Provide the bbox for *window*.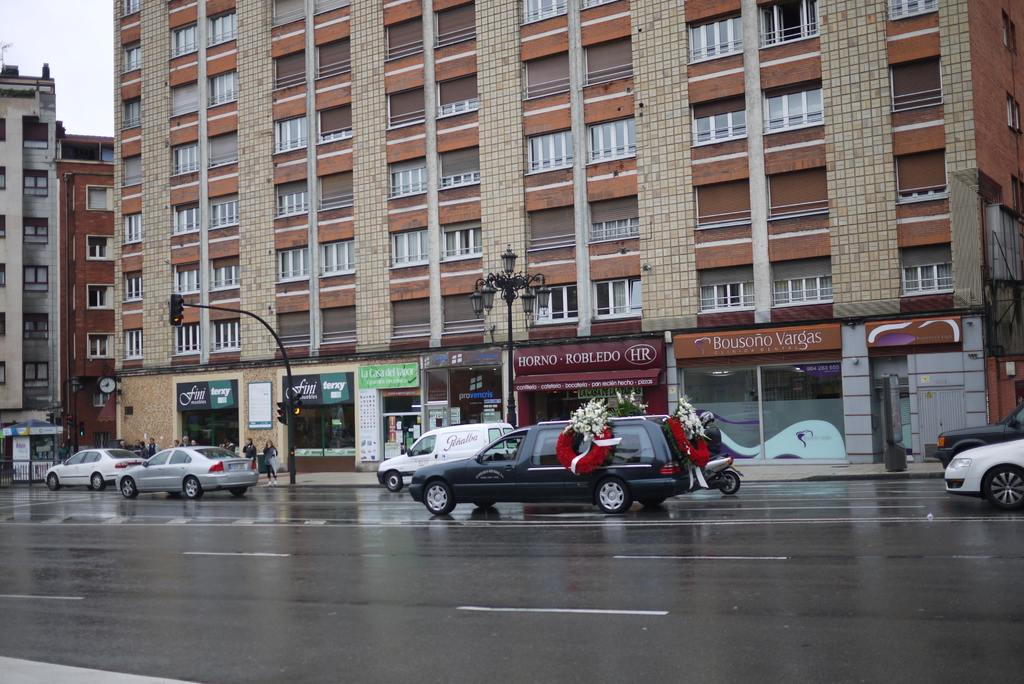
0 164 5 188.
